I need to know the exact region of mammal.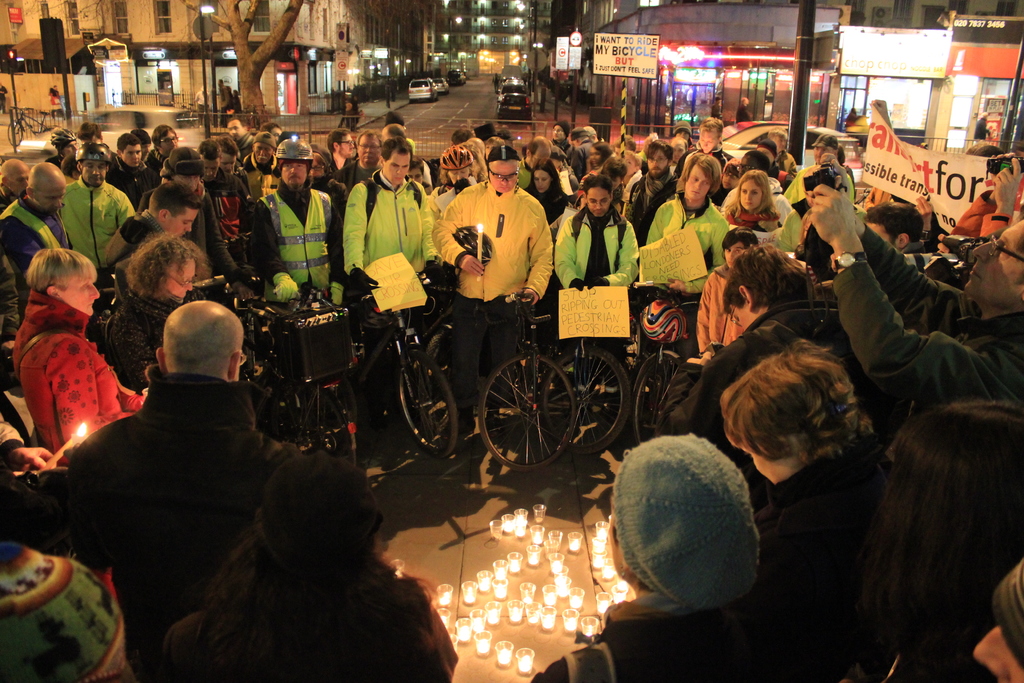
Region: [left=0, top=300, right=308, bottom=680].
